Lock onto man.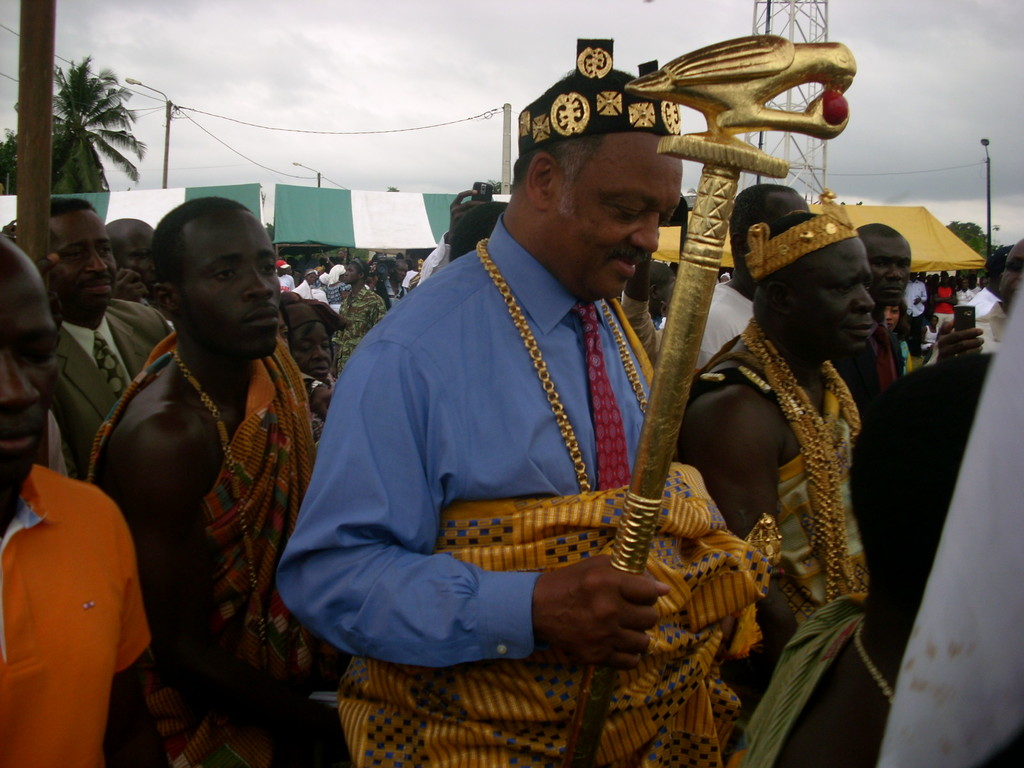
Locked: Rect(278, 67, 768, 767).
